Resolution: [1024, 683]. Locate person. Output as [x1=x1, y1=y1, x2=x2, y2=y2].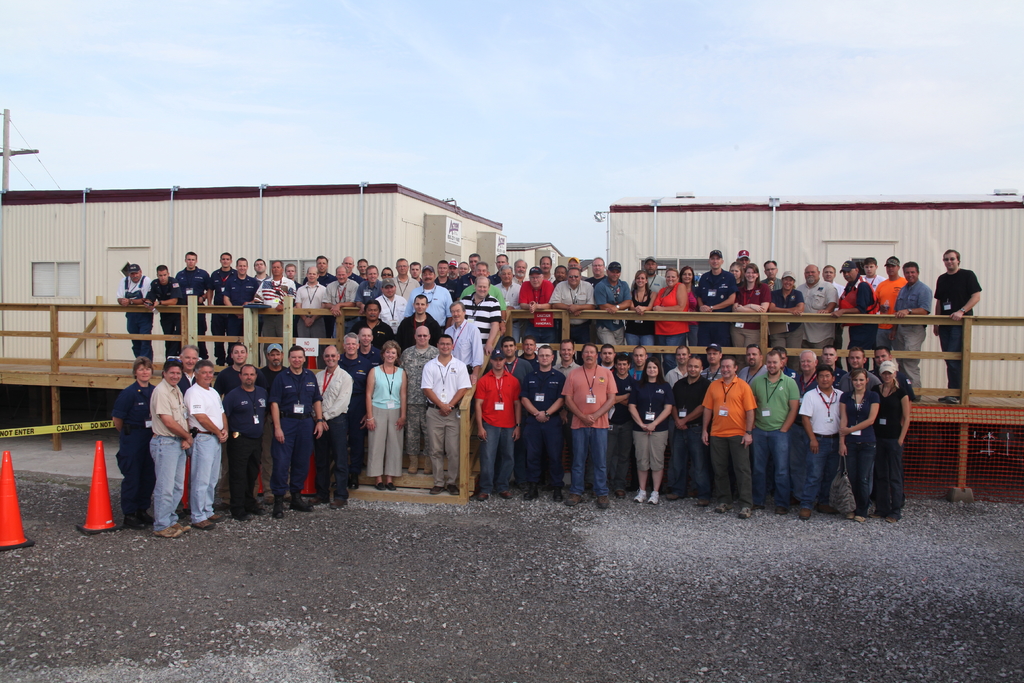
[x1=703, y1=358, x2=757, y2=519].
